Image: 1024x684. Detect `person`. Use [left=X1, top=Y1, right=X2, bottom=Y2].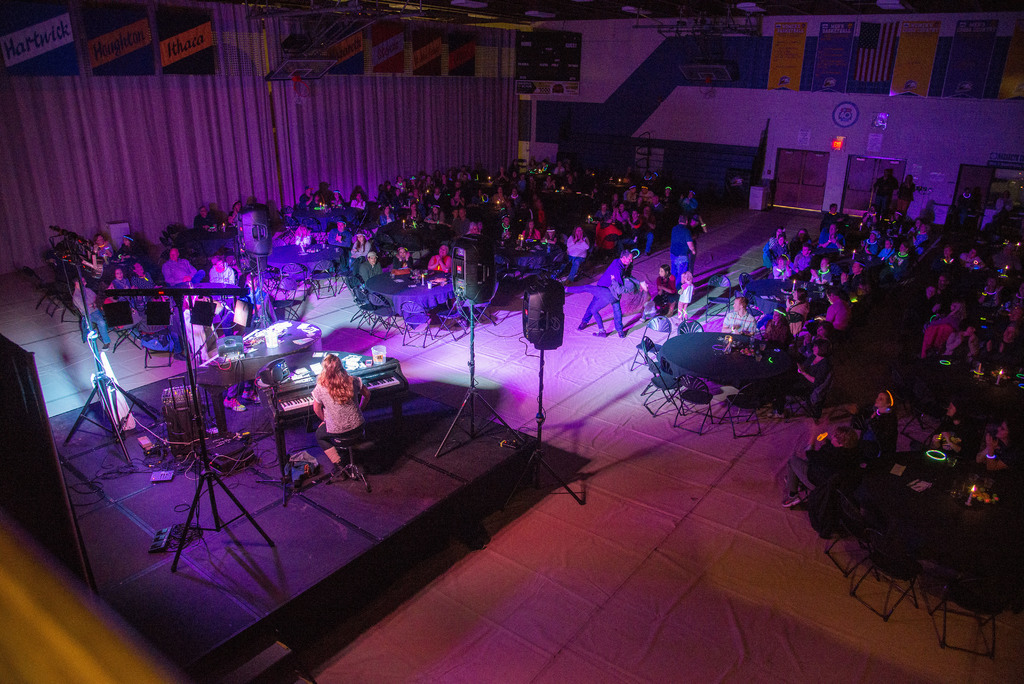
[left=538, top=161, right=552, bottom=174].
